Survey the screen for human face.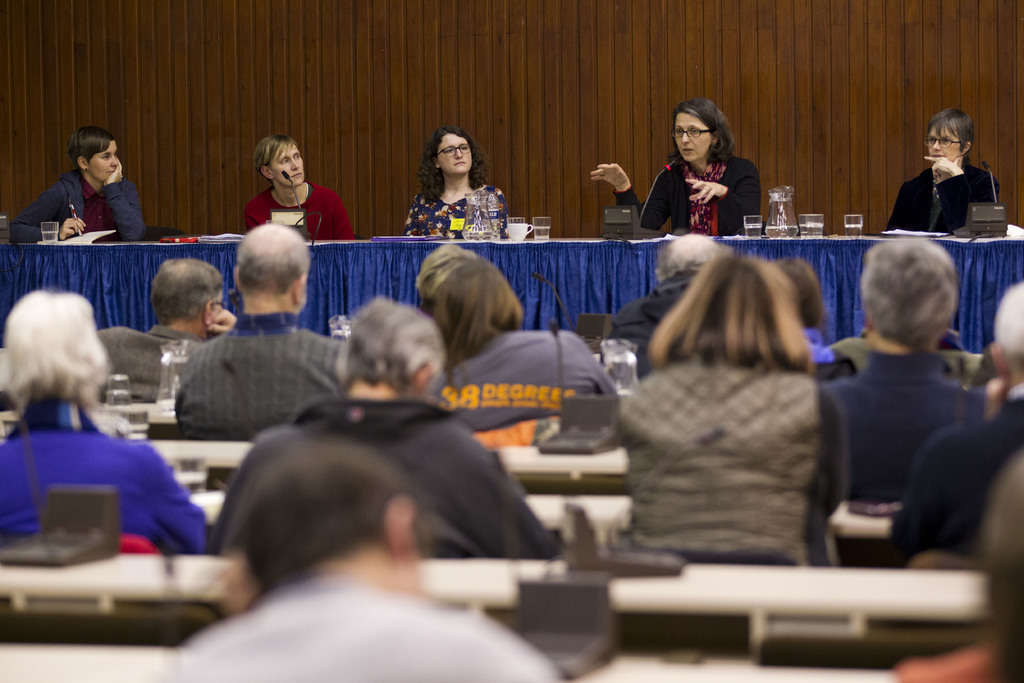
Survey found: left=86, top=136, right=115, bottom=178.
